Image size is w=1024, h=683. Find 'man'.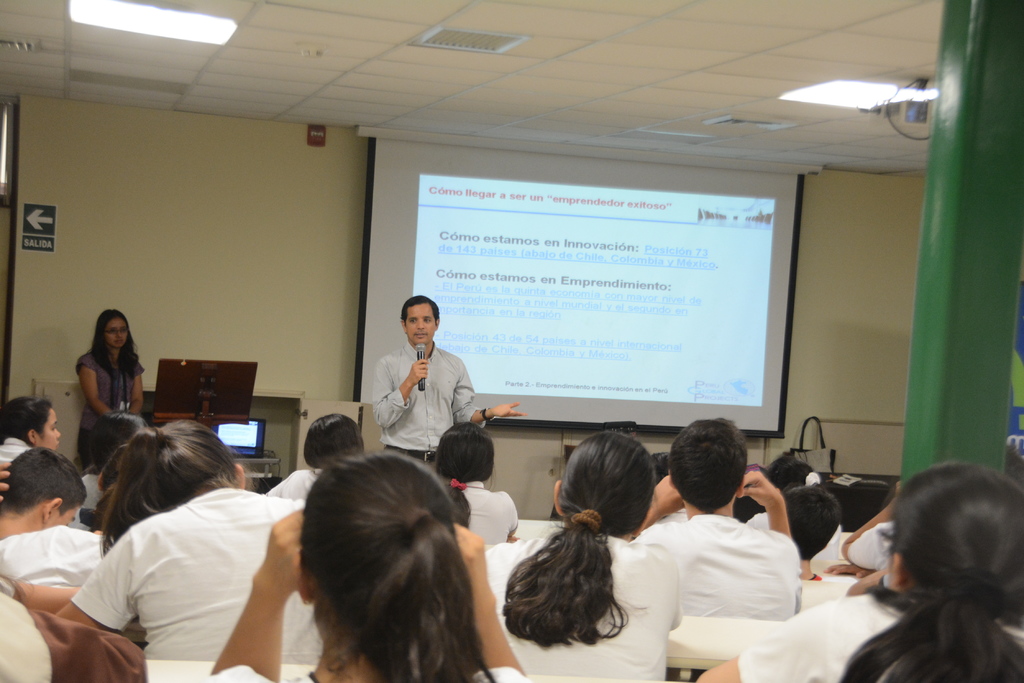
375/305/493/478.
